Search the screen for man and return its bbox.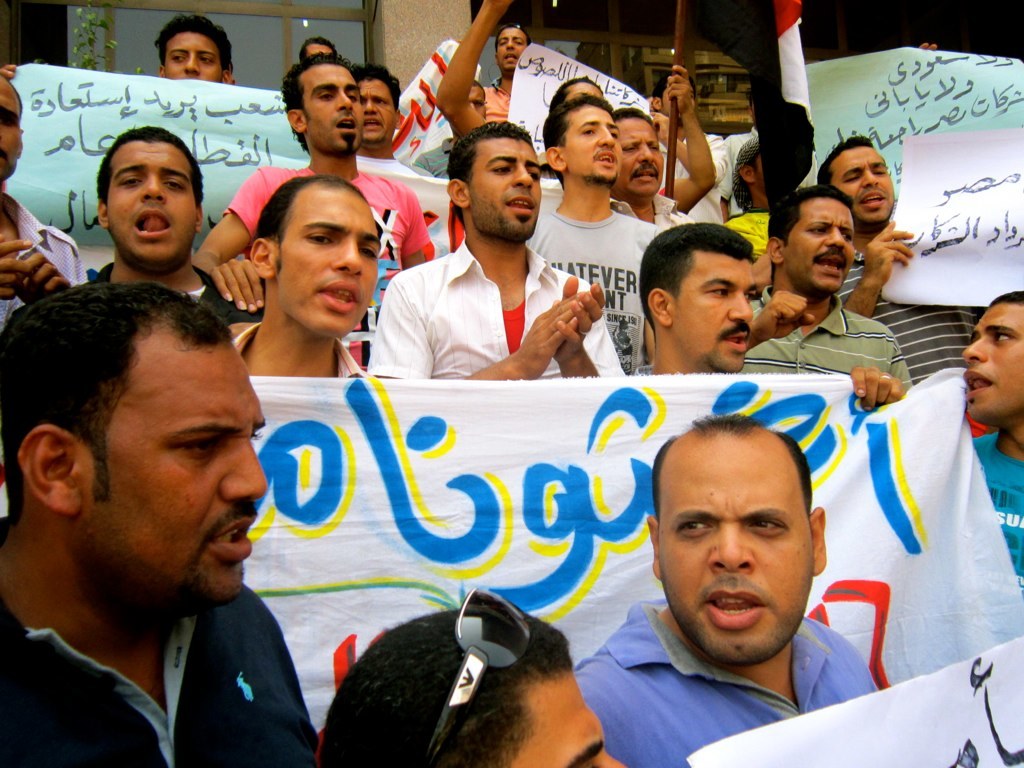
Found: [740, 186, 914, 414].
